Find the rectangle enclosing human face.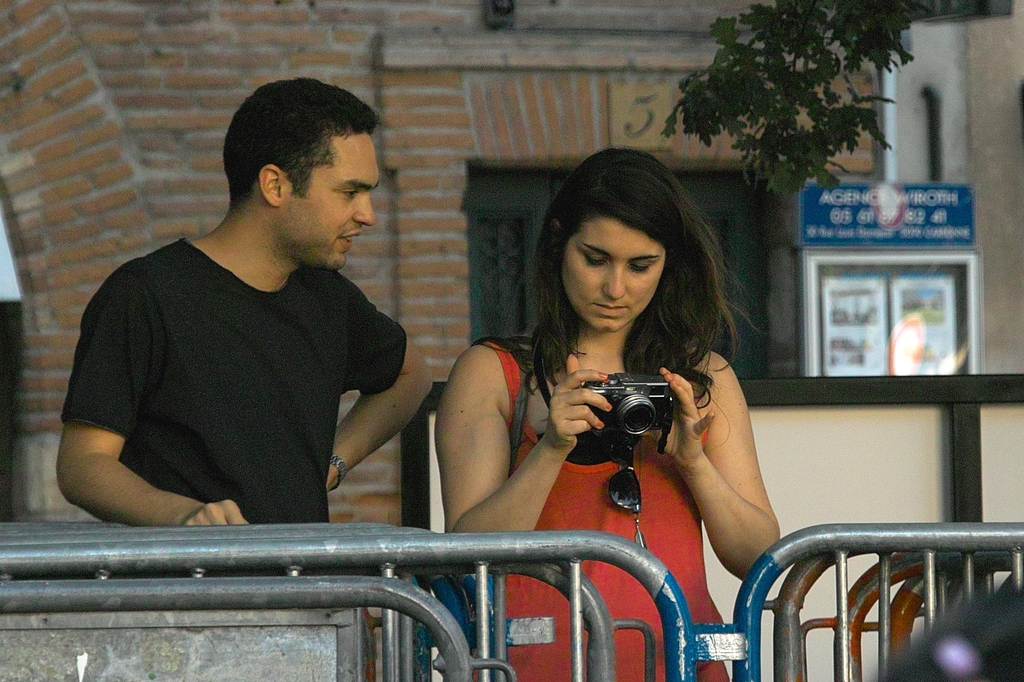
bbox(280, 123, 382, 268).
